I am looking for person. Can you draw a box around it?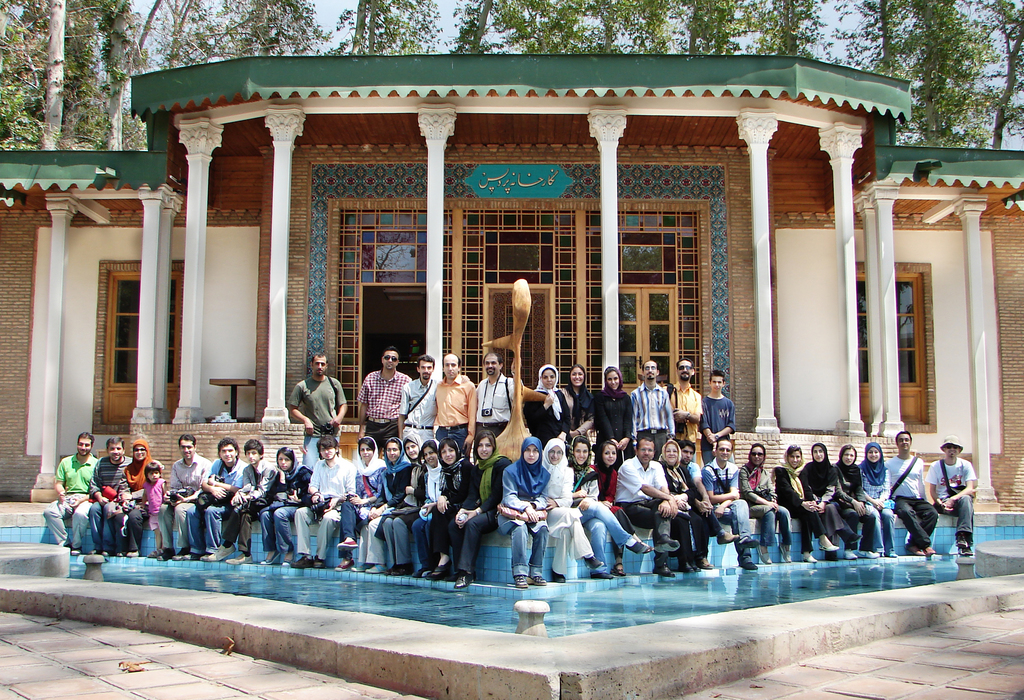
Sure, the bounding box is 408, 445, 442, 576.
